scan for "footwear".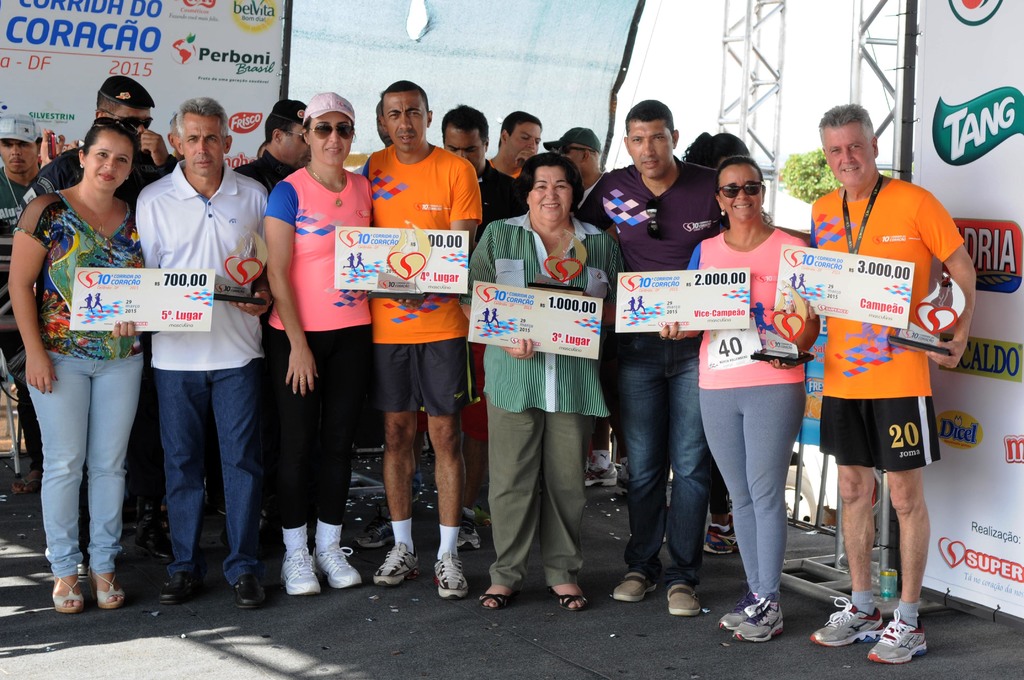
Scan result: {"left": 434, "top": 549, "right": 467, "bottom": 598}.
